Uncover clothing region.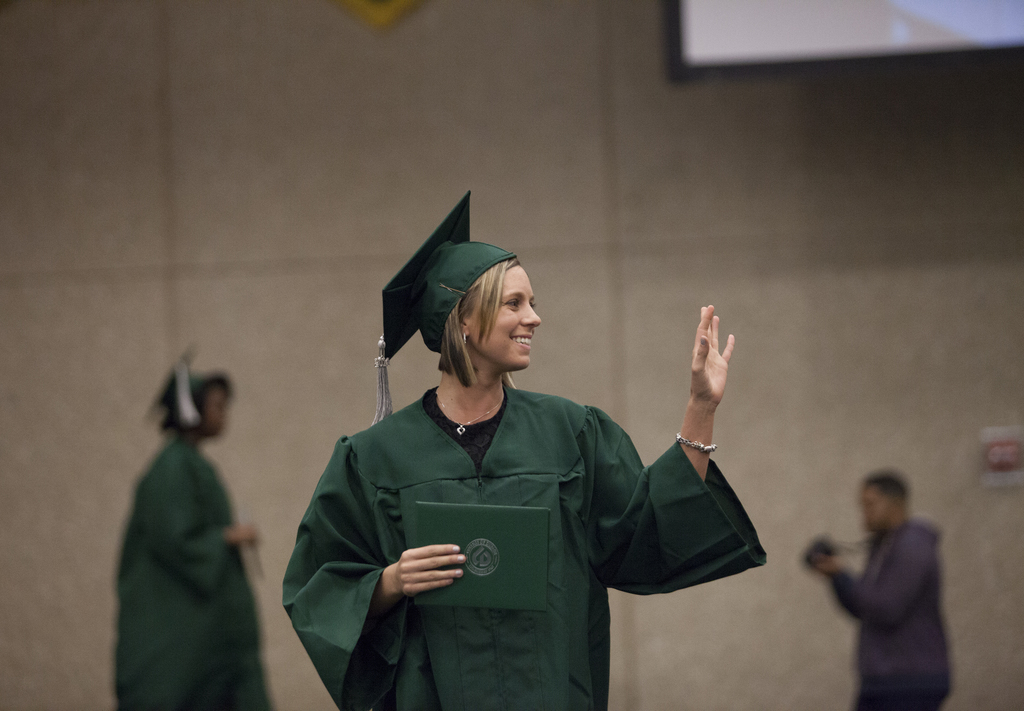
Uncovered: rect(112, 441, 276, 710).
